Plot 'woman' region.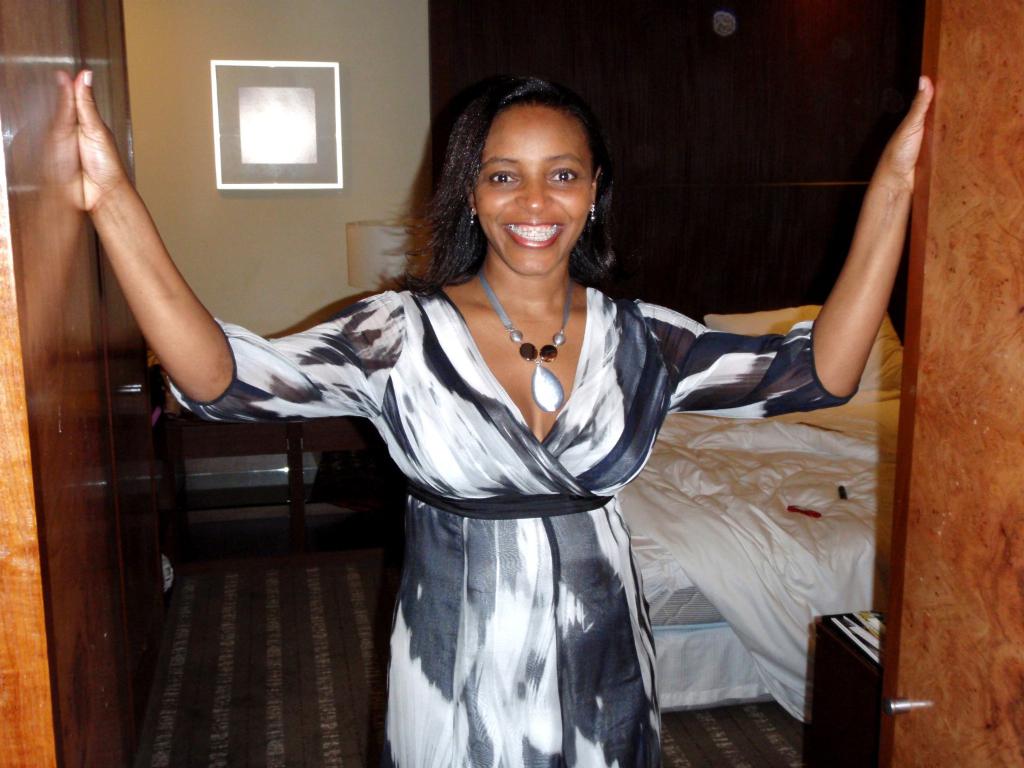
Plotted at region(72, 67, 933, 767).
